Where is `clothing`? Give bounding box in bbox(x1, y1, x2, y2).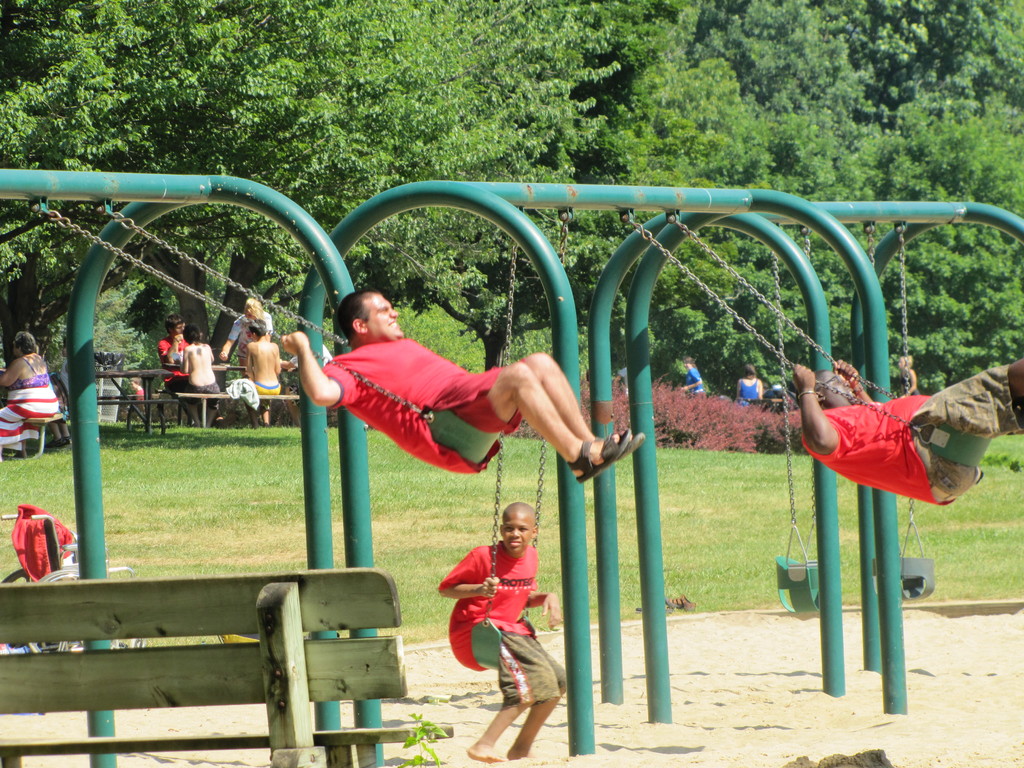
bbox(189, 378, 222, 410).
